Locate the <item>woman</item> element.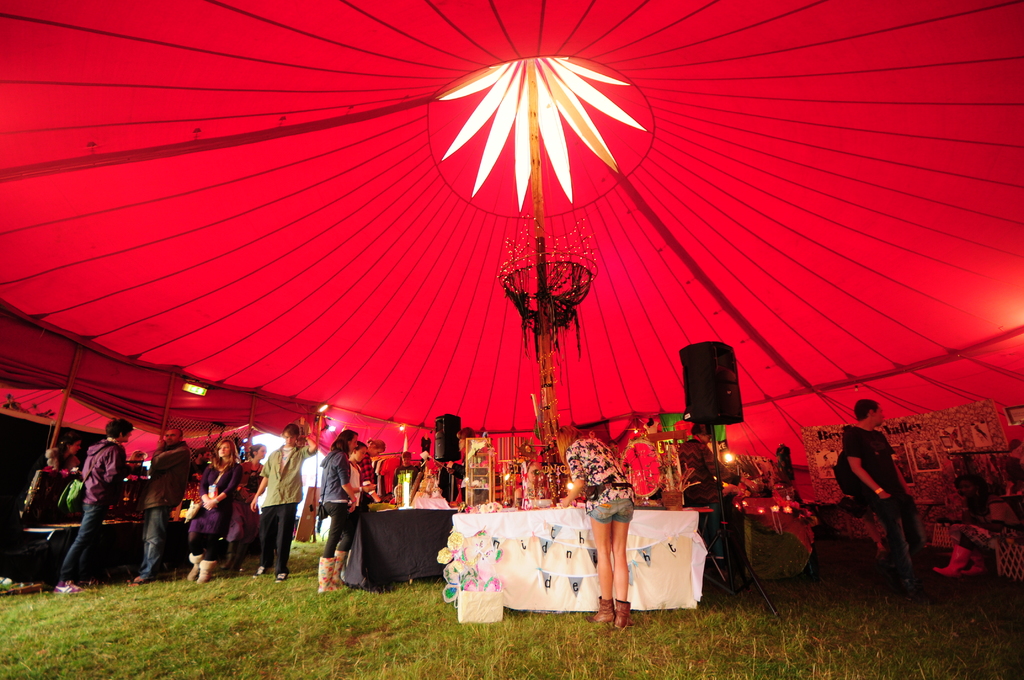
Element bbox: box(185, 440, 243, 586).
